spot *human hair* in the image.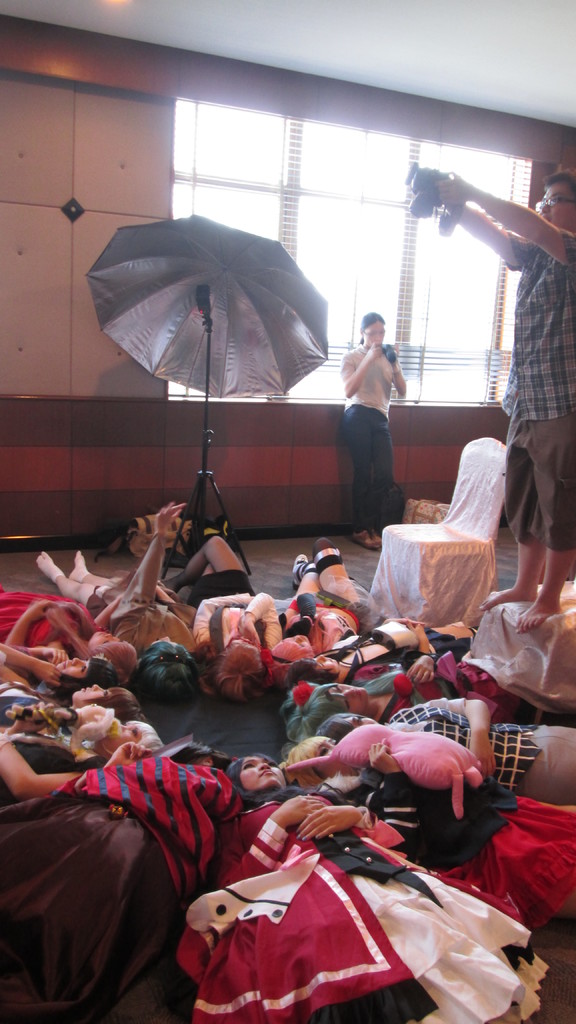
*human hair* found at bbox=[54, 660, 127, 698].
